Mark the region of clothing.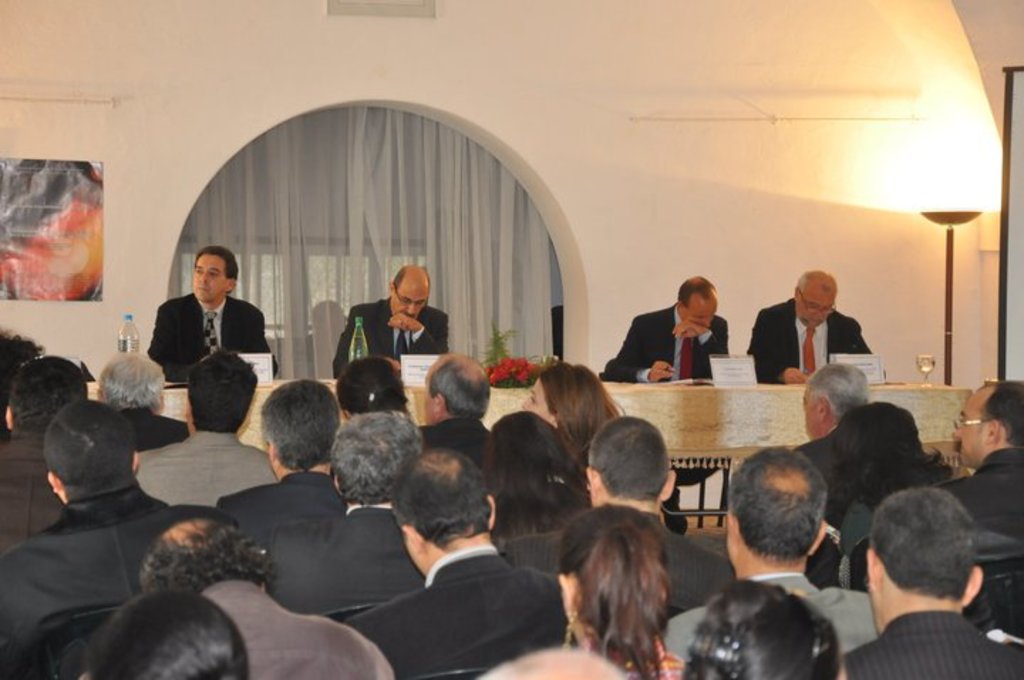
Region: bbox=(193, 575, 397, 679).
